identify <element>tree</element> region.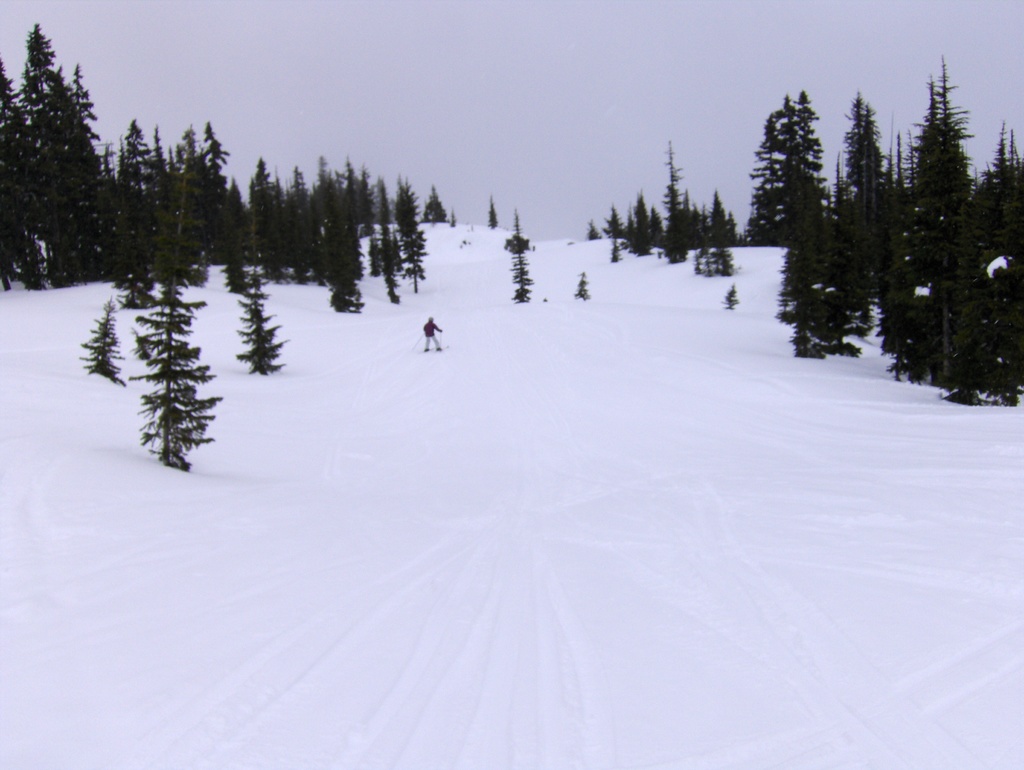
Region: (723, 281, 737, 305).
